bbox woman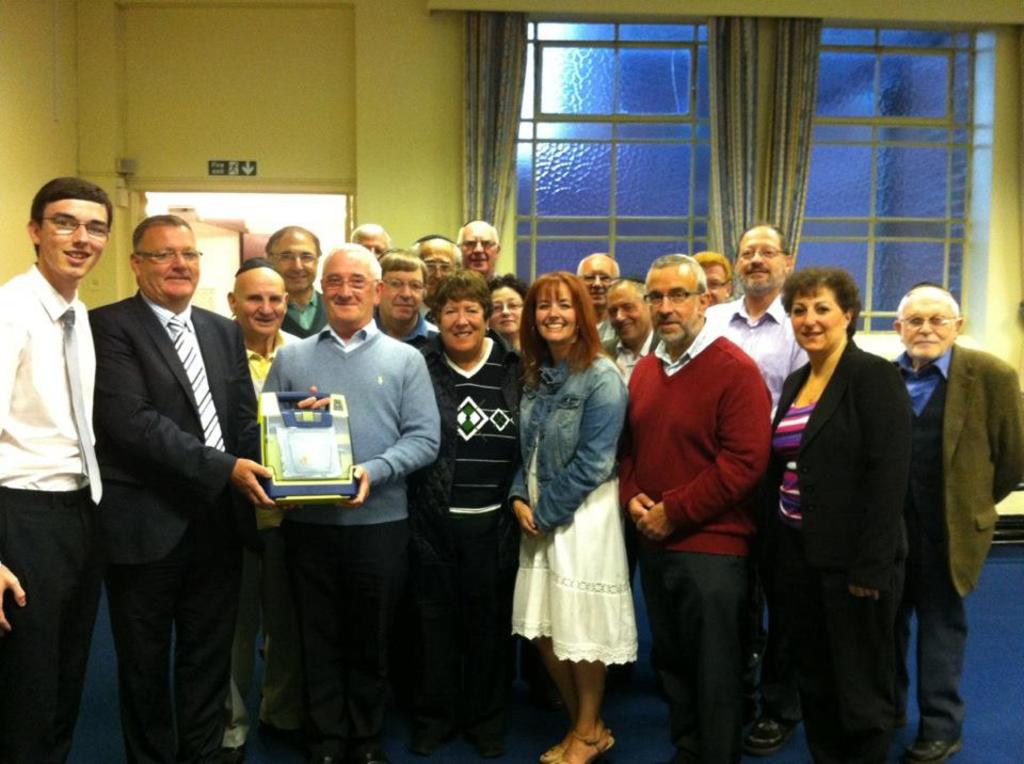
x1=477 y1=262 x2=531 y2=372
